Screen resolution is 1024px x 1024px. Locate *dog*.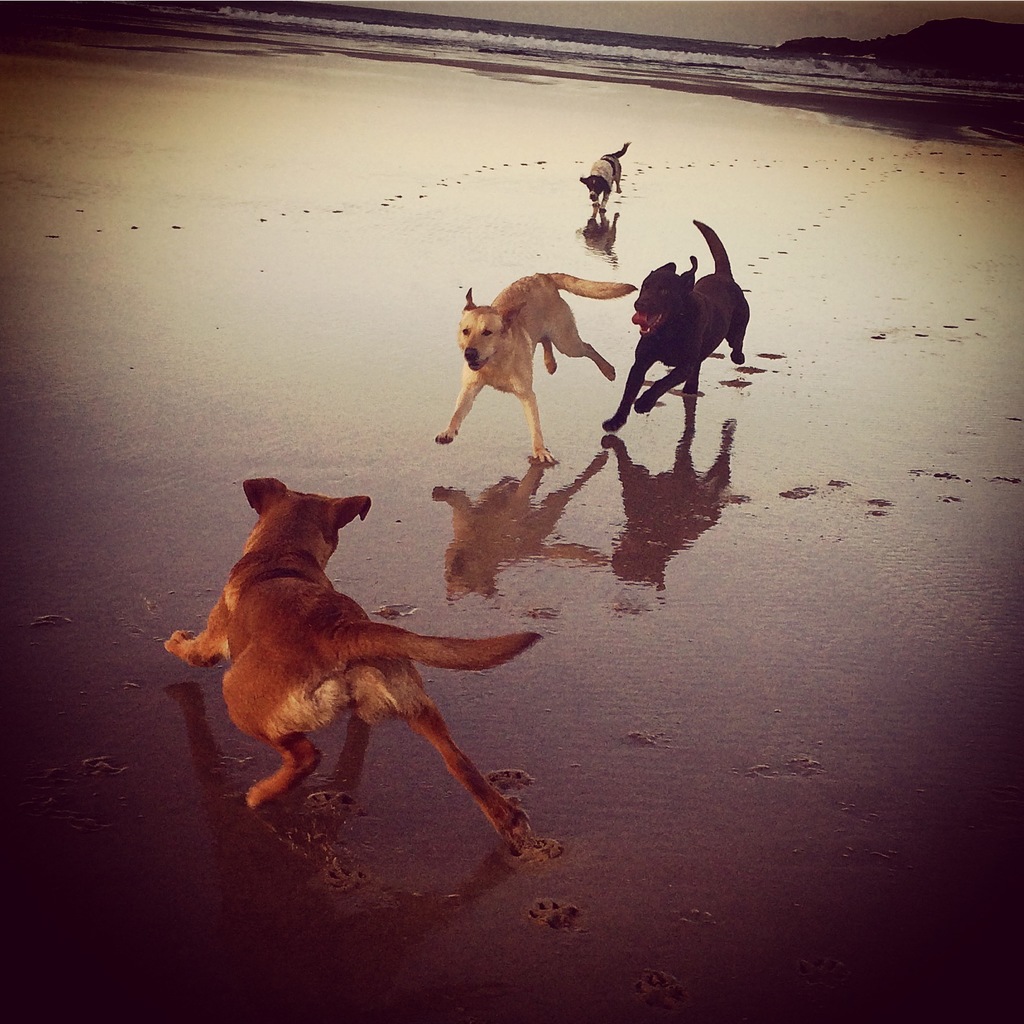
left=597, top=216, right=748, bottom=433.
